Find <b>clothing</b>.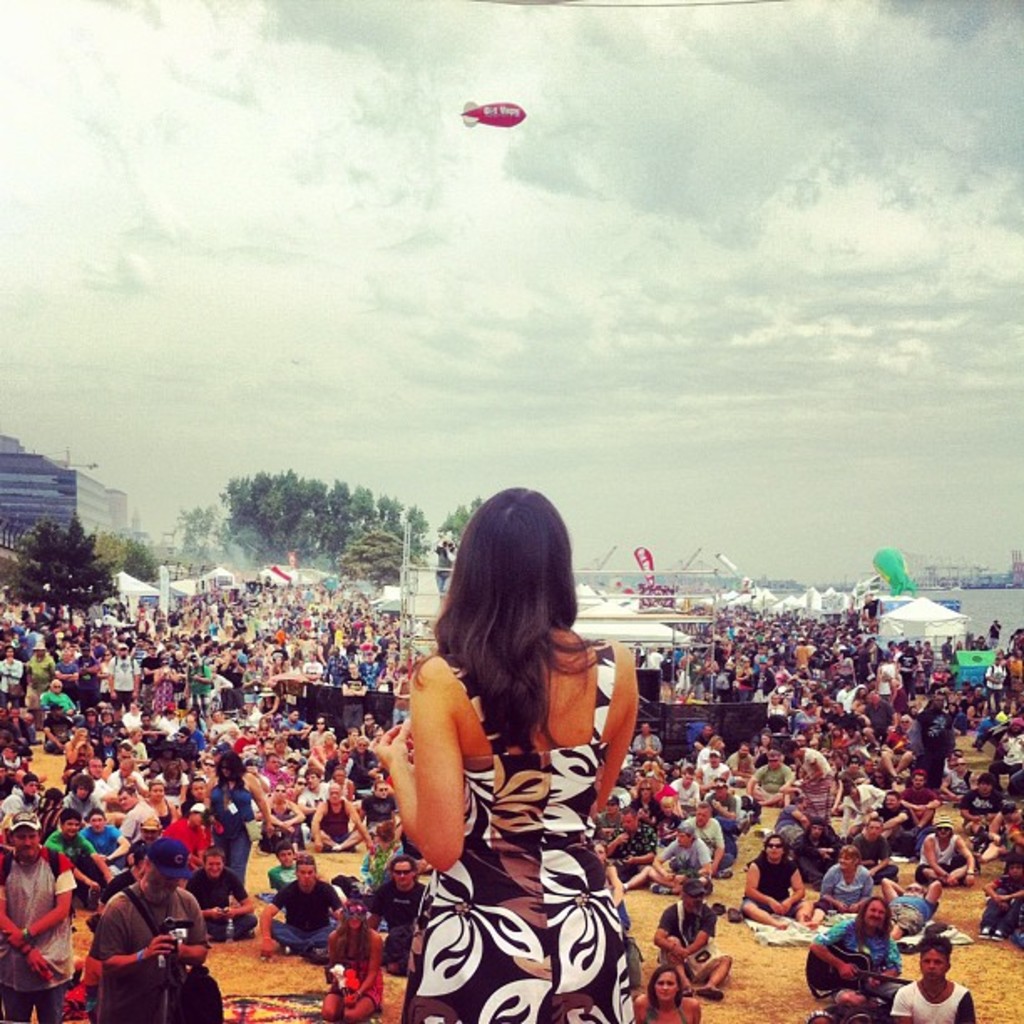
l=102, t=771, r=144, b=793.
